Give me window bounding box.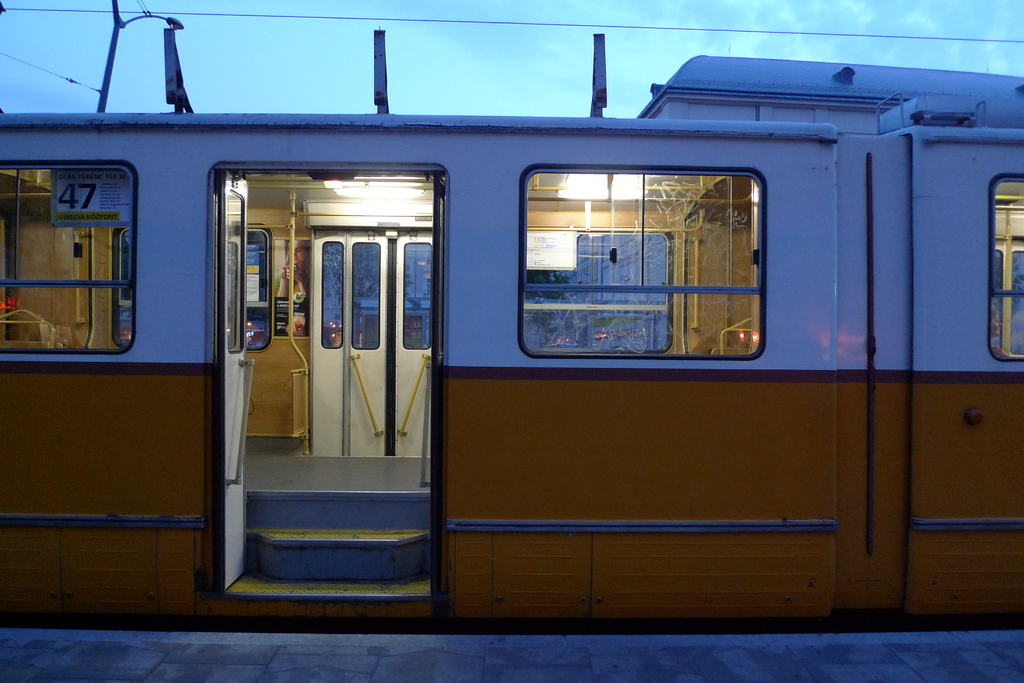
522,133,762,360.
